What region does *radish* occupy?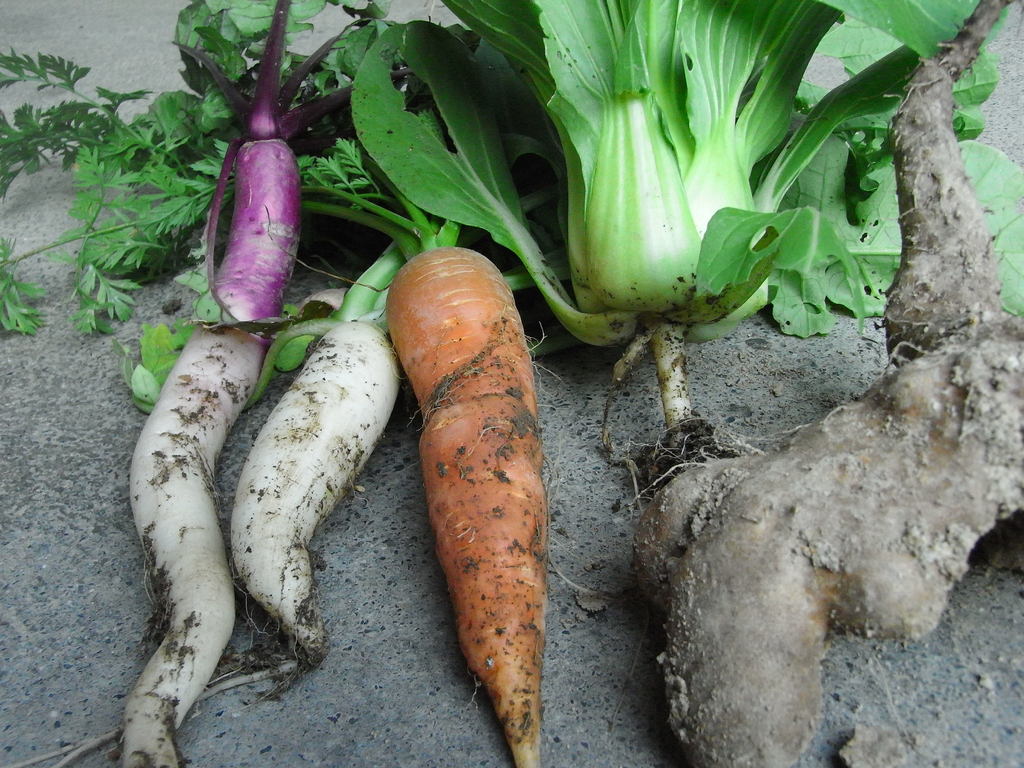
{"x1": 19, "y1": 220, "x2": 545, "y2": 767}.
